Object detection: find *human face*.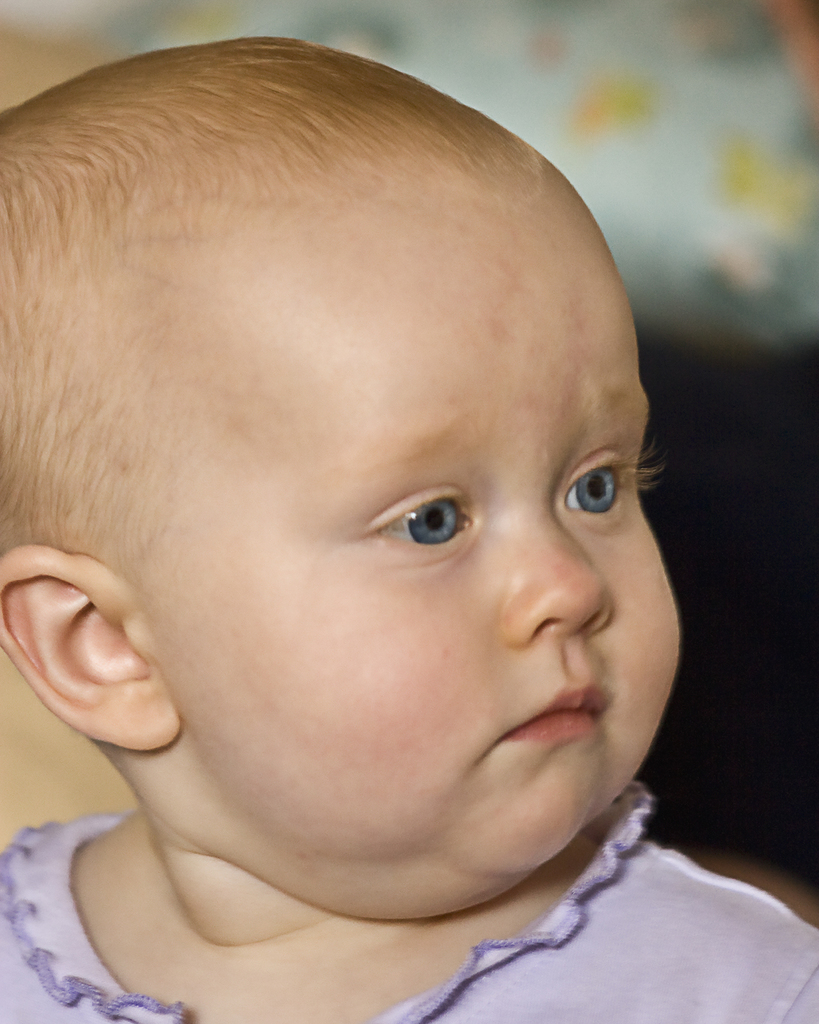
181:209:680:870.
